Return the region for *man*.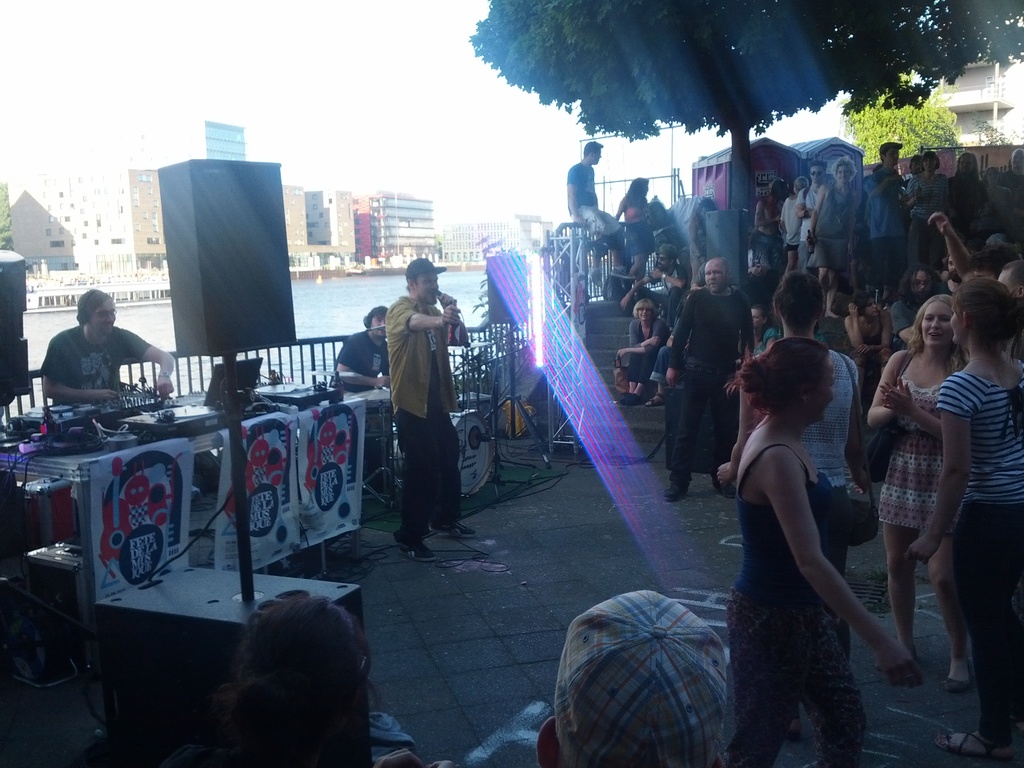
bbox=(892, 266, 936, 355).
